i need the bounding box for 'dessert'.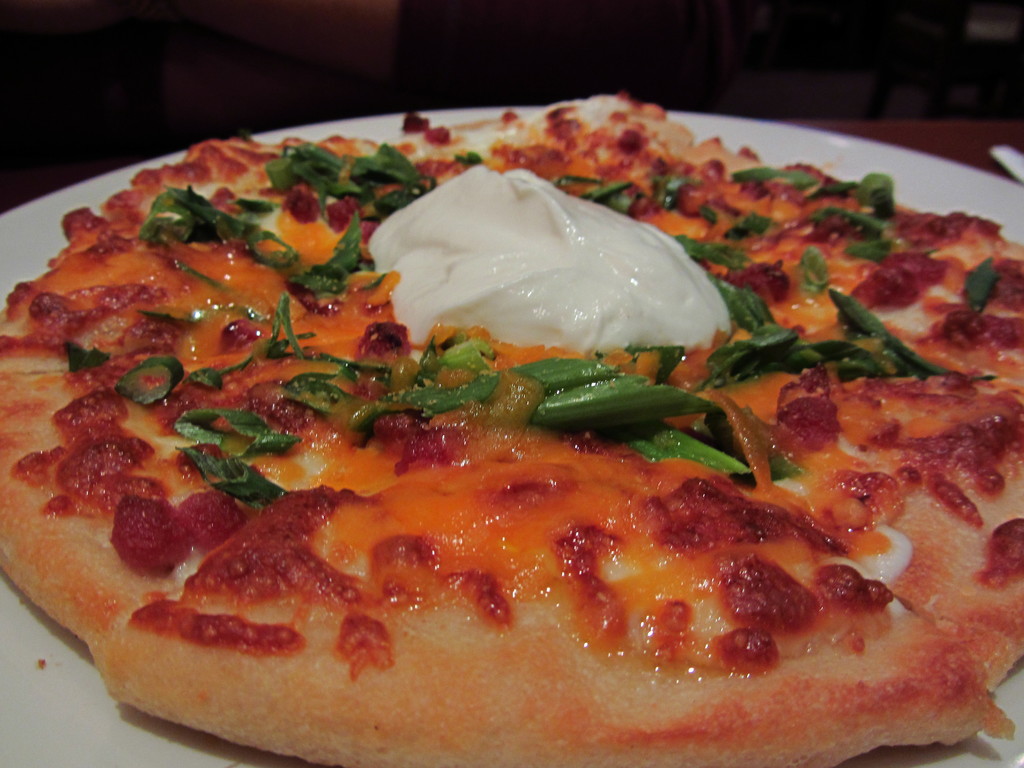
Here it is: locate(367, 173, 737, 380).
